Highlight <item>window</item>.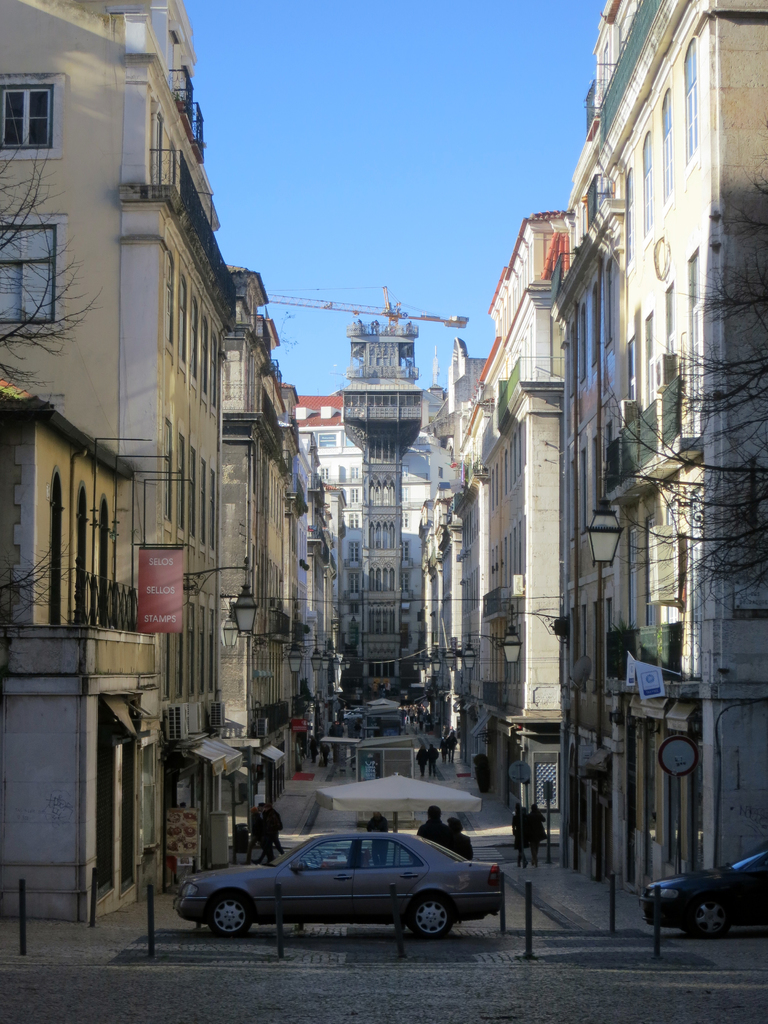
Highlighted region: l=89, t=494, r=113, b=627.
